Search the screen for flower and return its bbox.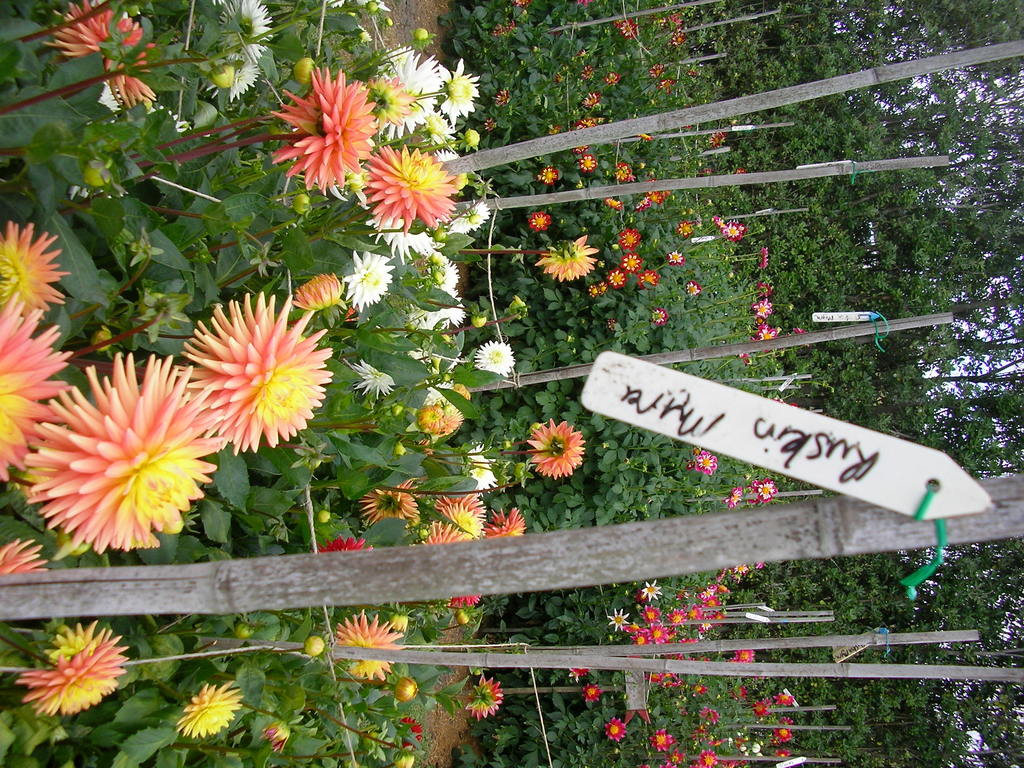
Found: <box>776,721,794,741</box>.
